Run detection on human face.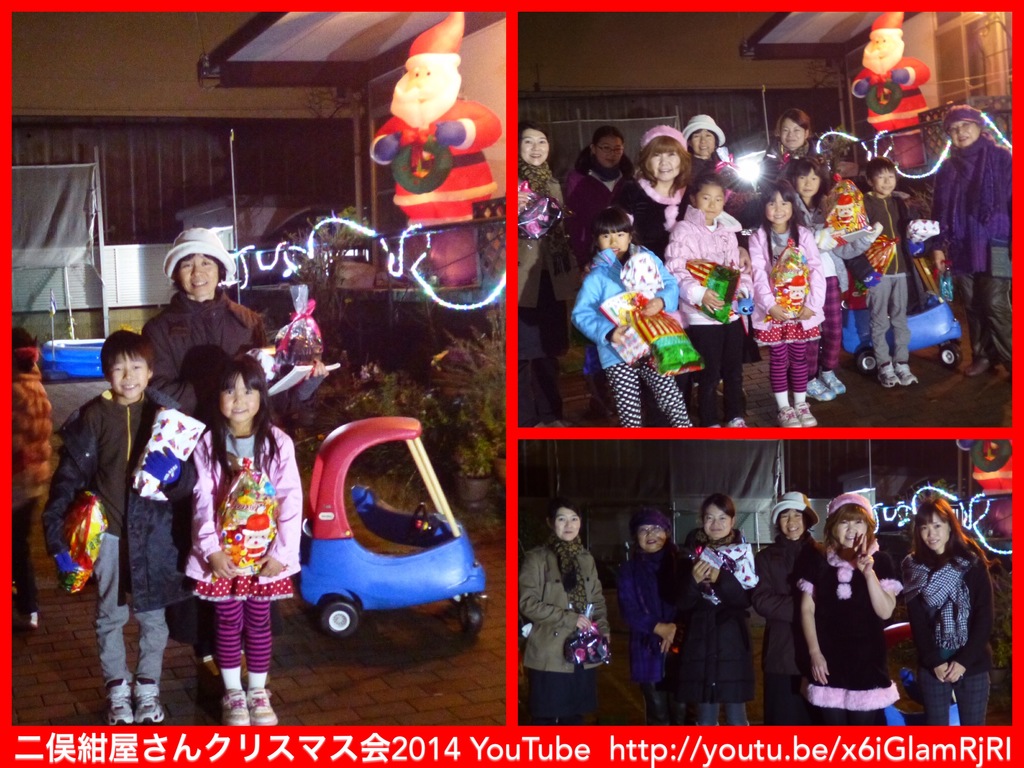
Result: crop(873, 166, 899, 197).
